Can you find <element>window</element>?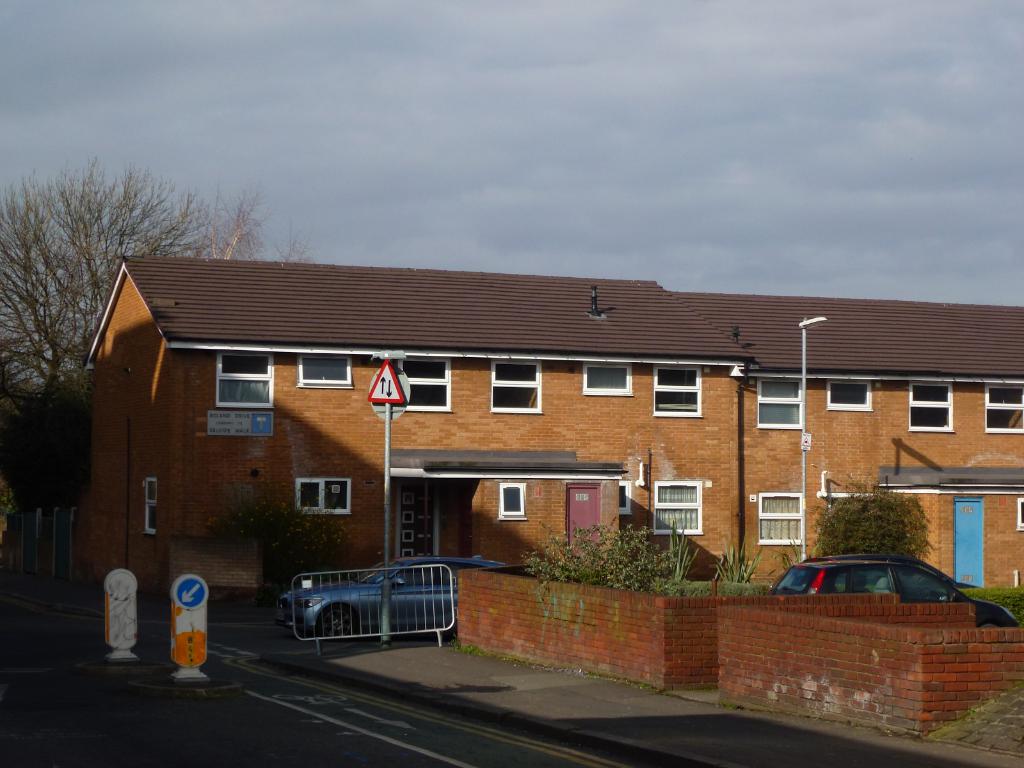
Yes, bounding box: {"x1": 909, "y1": 381, "x2": 953, "y2": 431}.
